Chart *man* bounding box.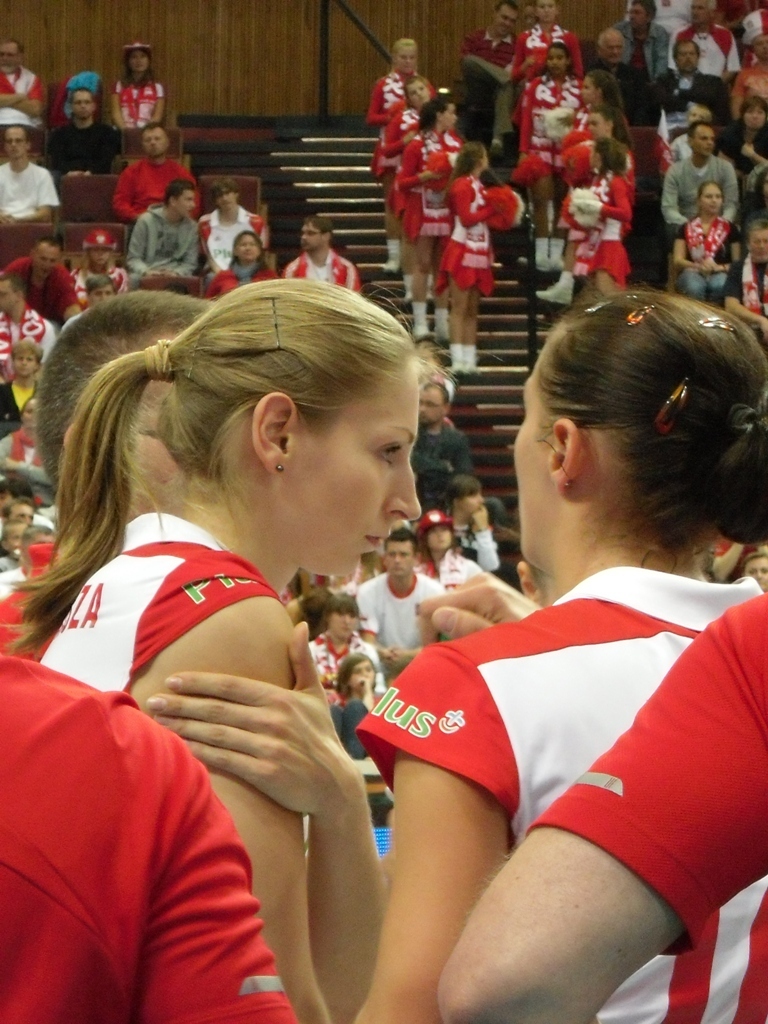
Charted: (655, 35, 729, 122).
